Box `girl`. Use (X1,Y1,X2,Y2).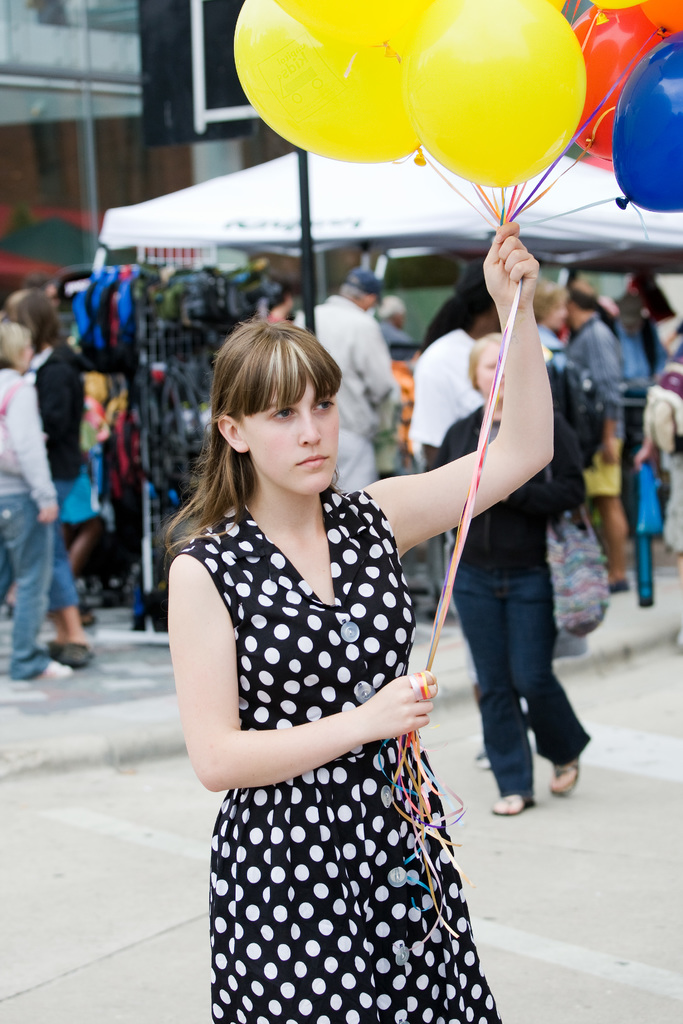
(162,223,557,1023).
